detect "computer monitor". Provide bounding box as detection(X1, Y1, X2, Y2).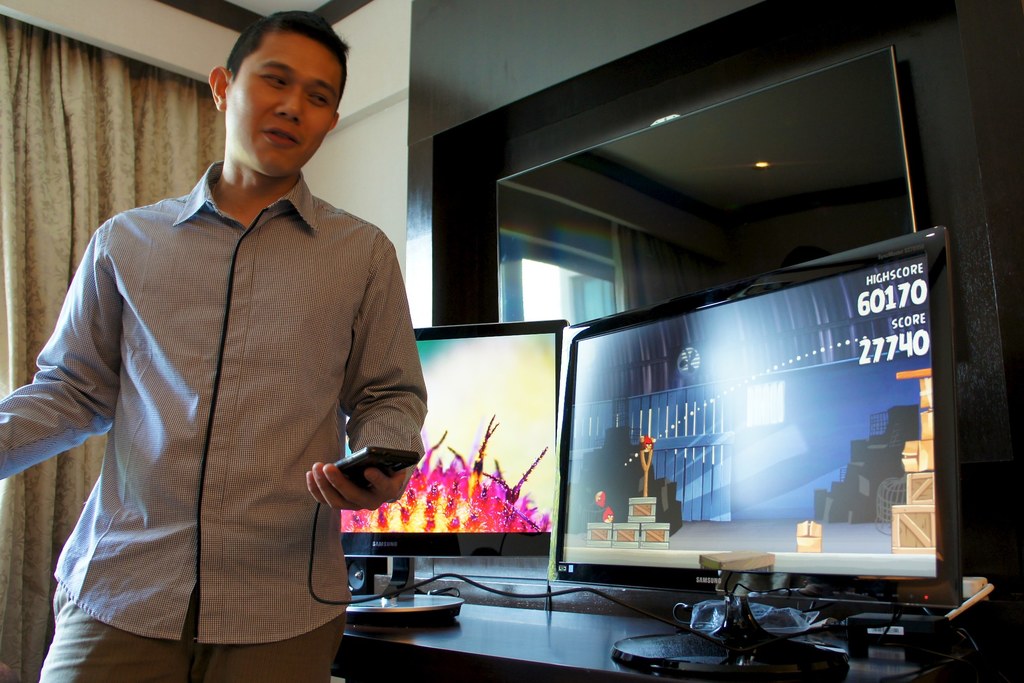
detection(348, 311, 568, 629).
